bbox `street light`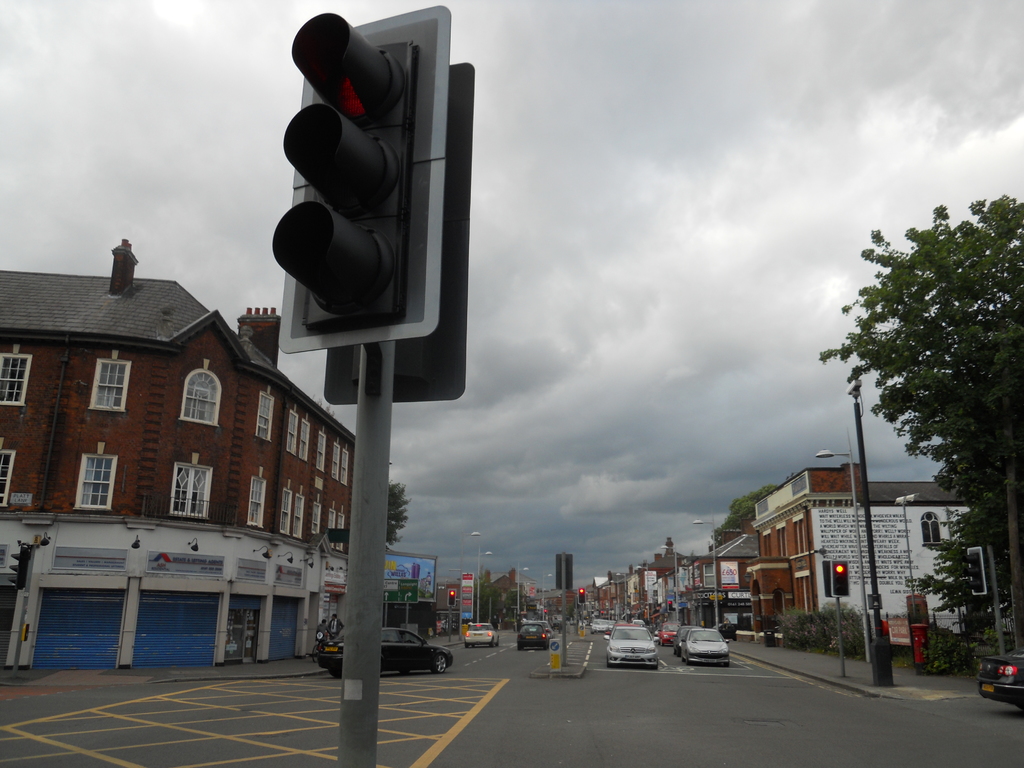
691, 507, 723, 625
